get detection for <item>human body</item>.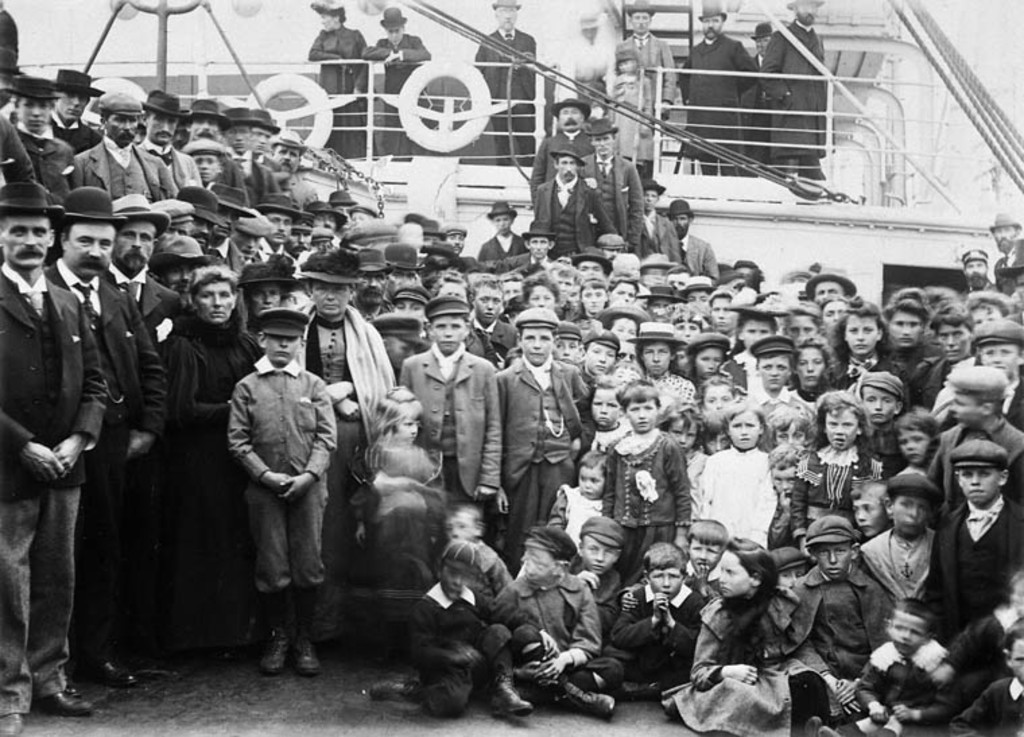
Detection: Rect(783, 300, 817, 333).
